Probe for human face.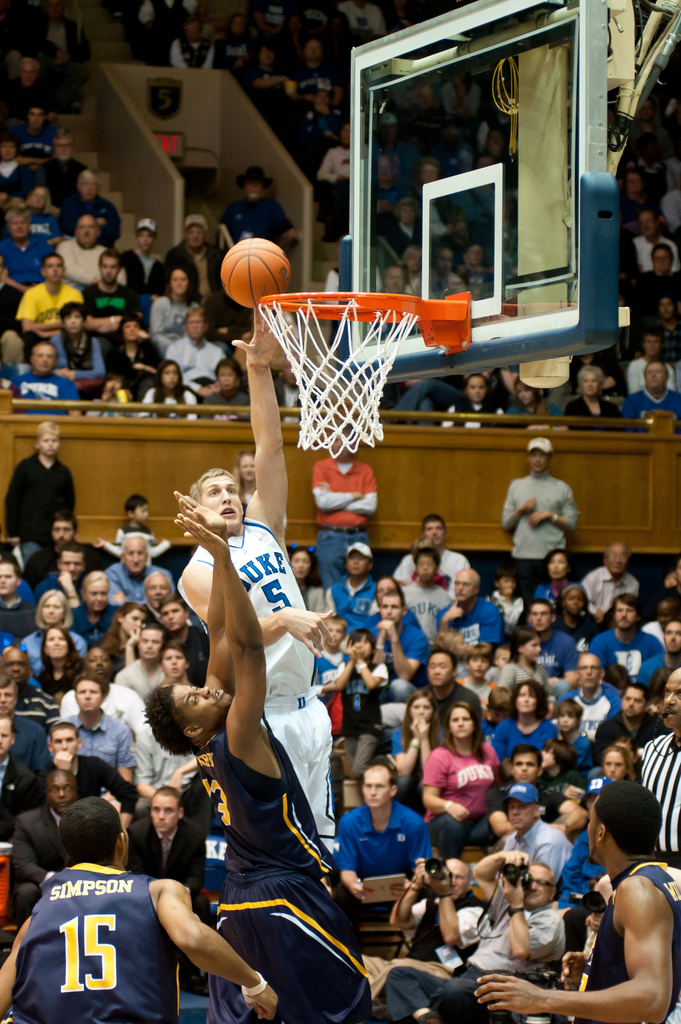
Probe result: box=[468, 376, 485, 402].
